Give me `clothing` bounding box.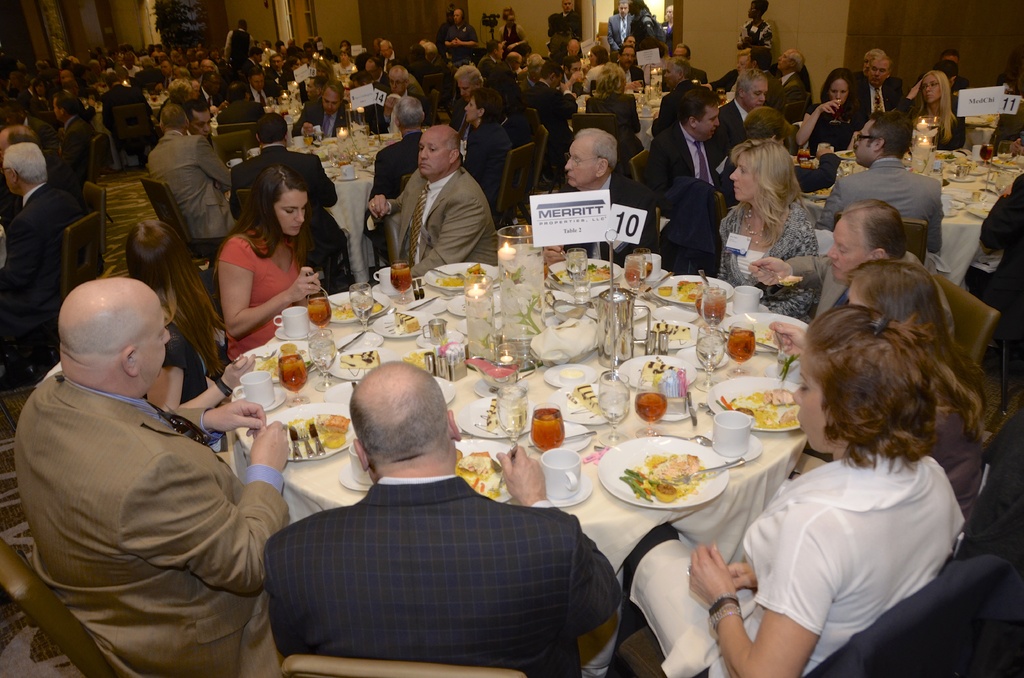
crop(374, 50, 403, 79).
